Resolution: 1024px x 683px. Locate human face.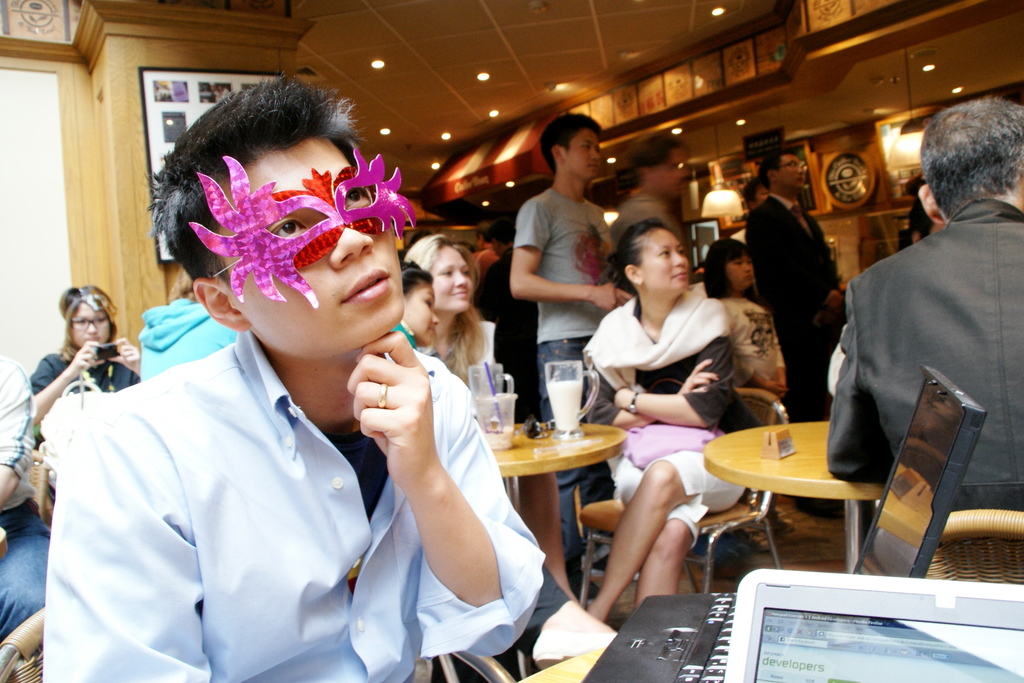
(432,236,481,320).
